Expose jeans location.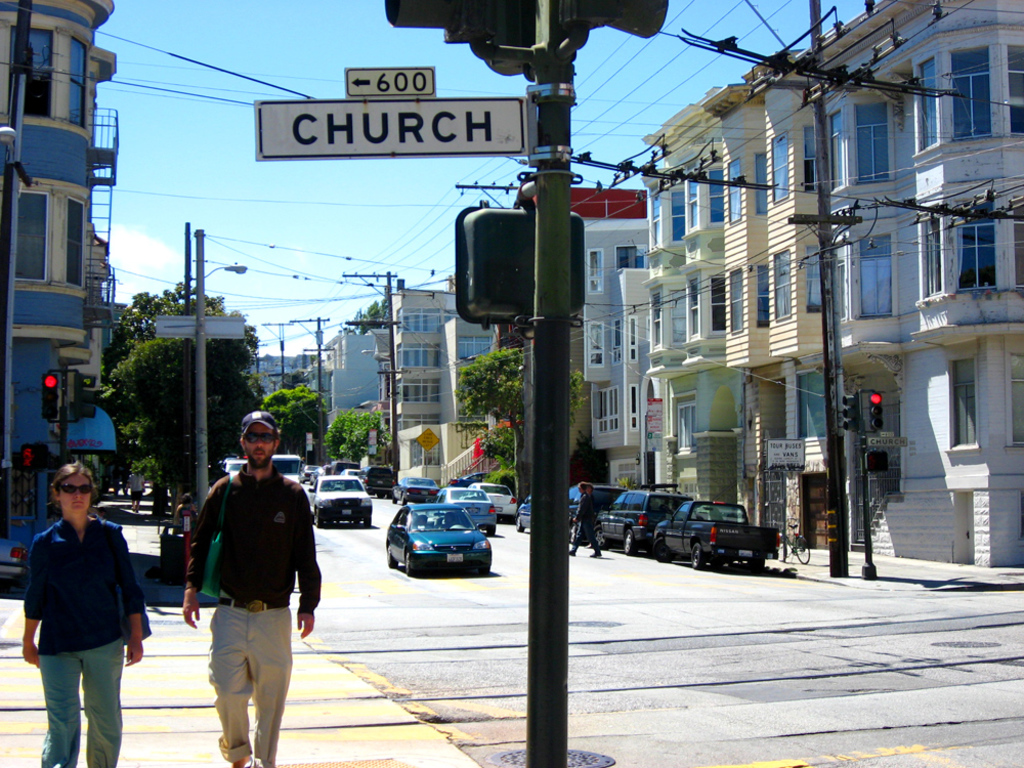
Exposed at x1=41, y1=640, x2=128, y2=767.
